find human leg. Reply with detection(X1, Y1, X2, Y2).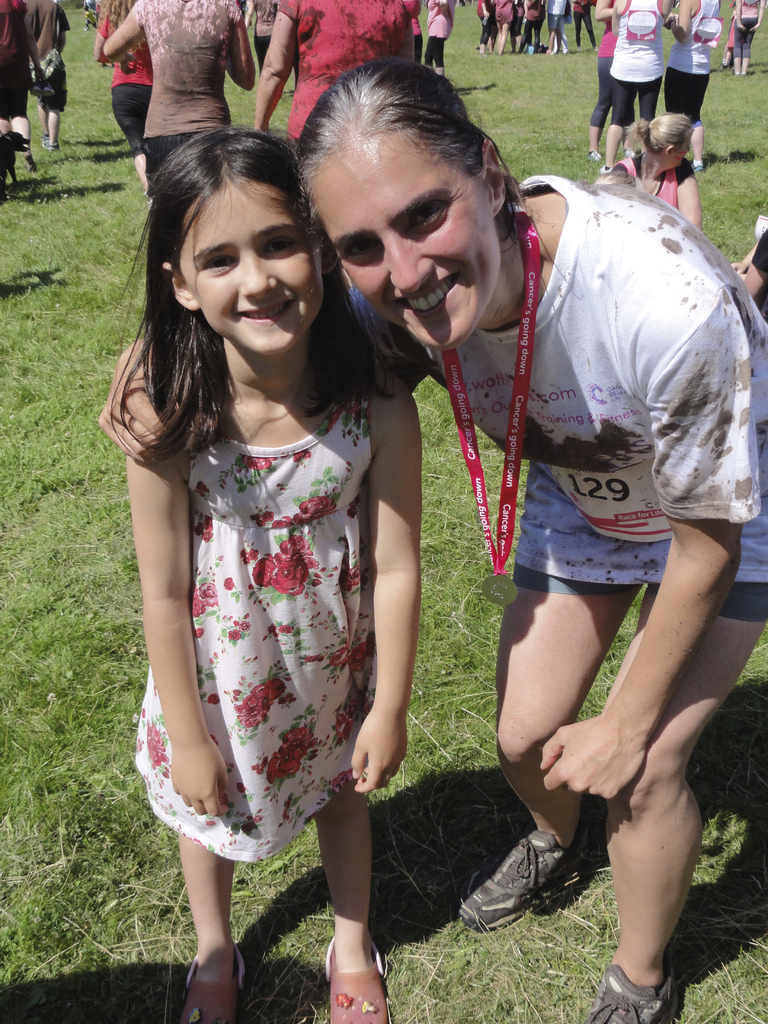
detection(573, 452, 767, 1023).
